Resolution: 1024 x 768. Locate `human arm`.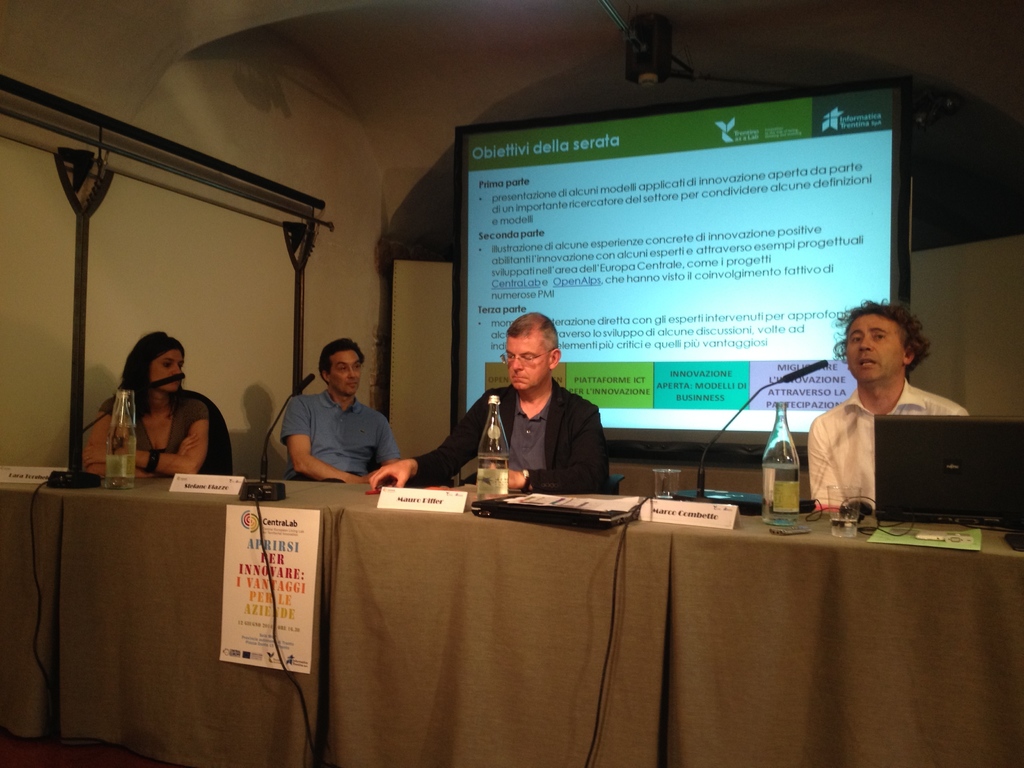
detection(84, 400, 203, 472).
